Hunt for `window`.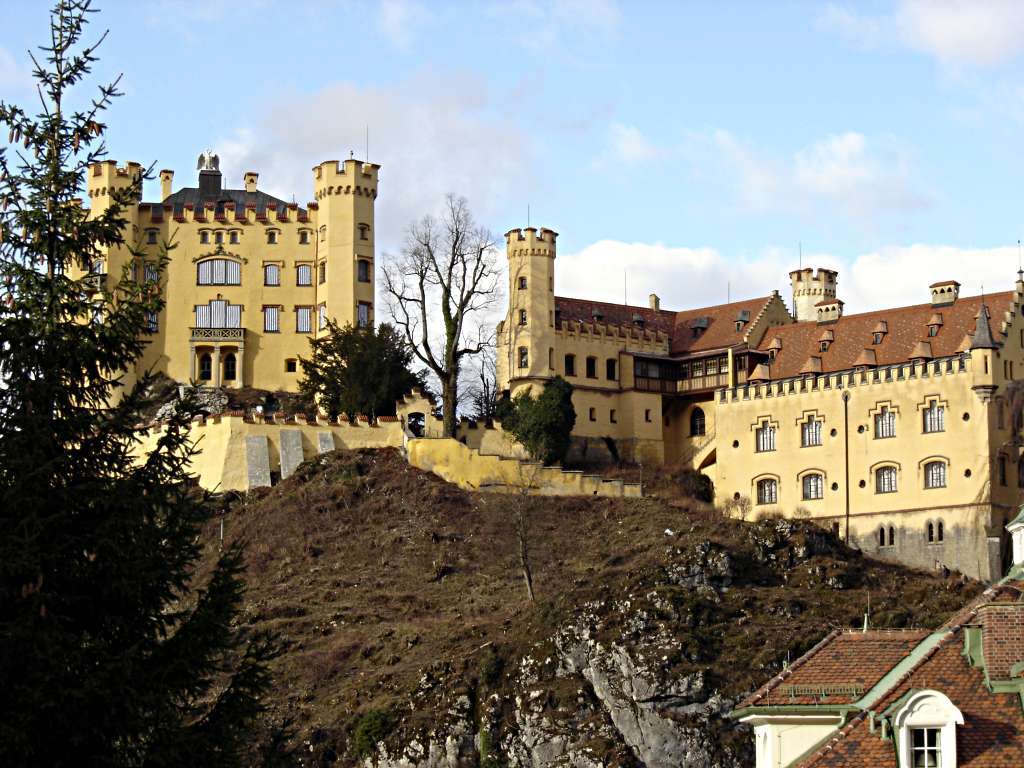
Hunted down at pyautogui.locateOnScreen(610, 406, 619, 425).
